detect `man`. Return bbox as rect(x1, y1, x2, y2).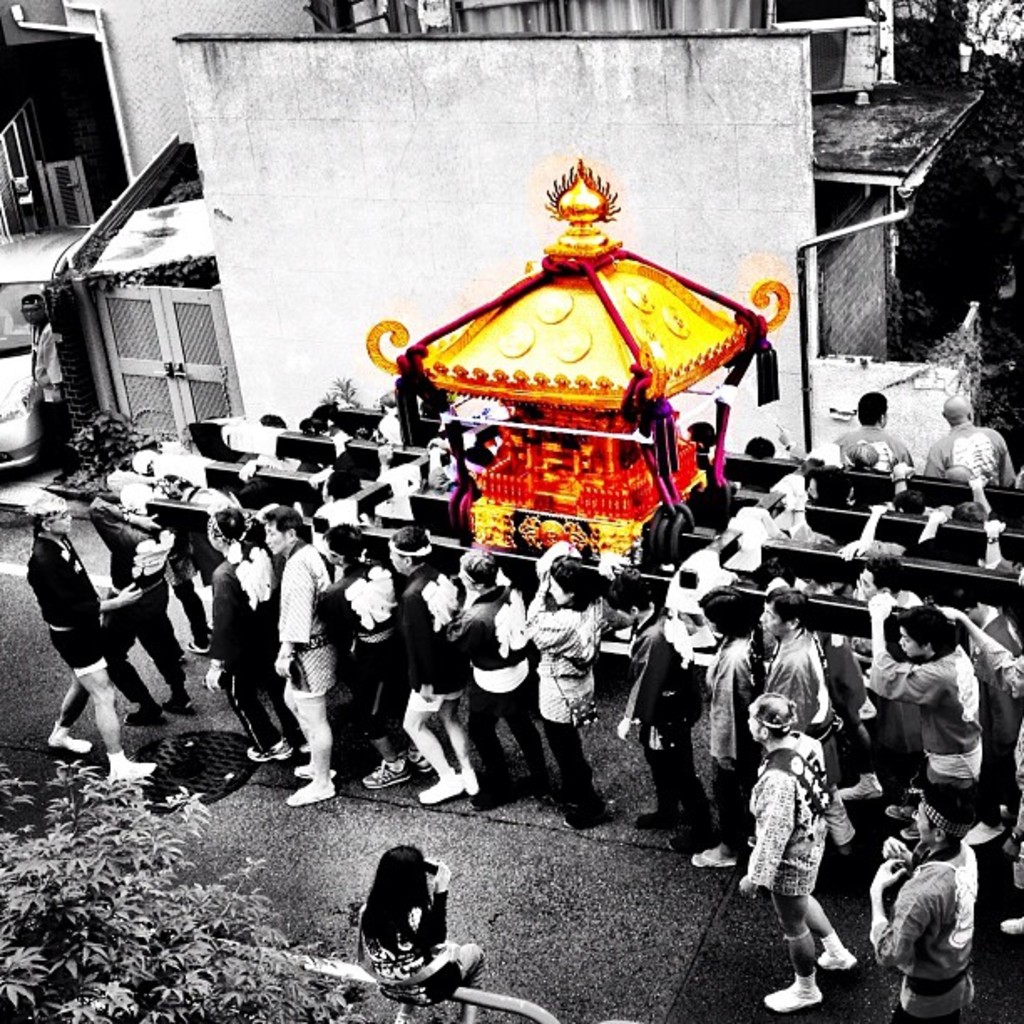
rect(828, 388, 912, 468).
